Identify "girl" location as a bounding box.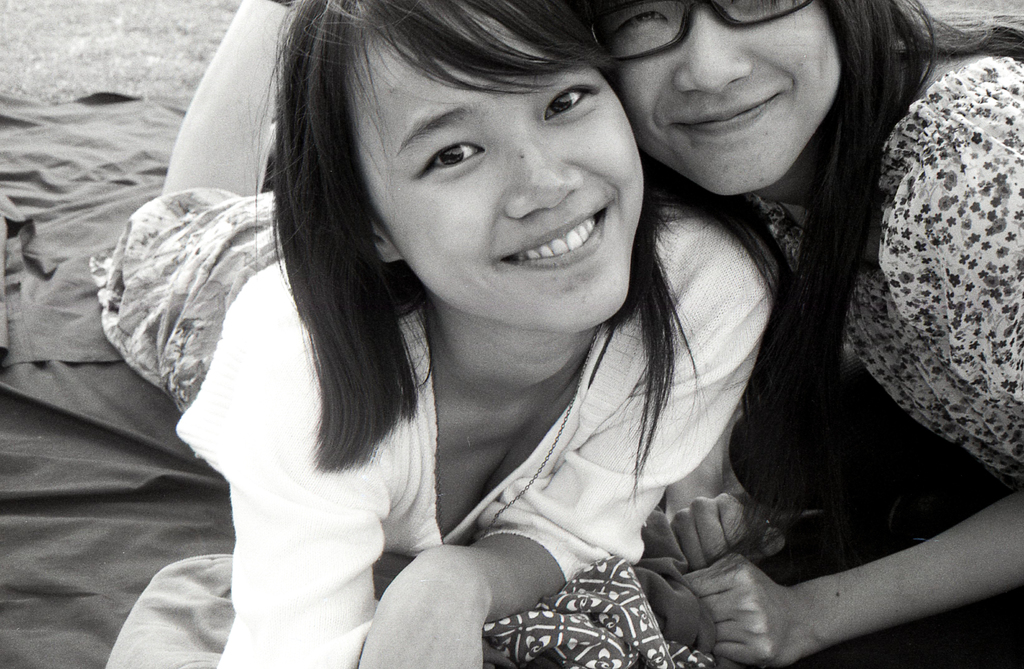
BBox(83, 0, 773, 668).
